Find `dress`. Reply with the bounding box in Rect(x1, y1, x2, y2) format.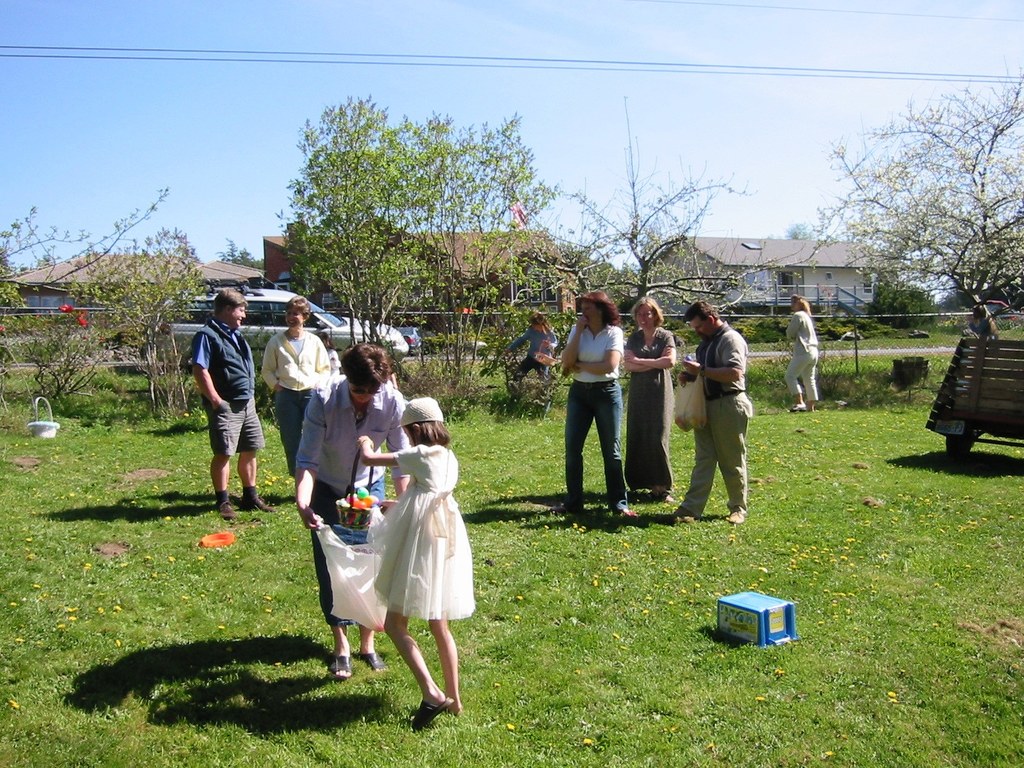
Rect(624, 323, 674, 495).
